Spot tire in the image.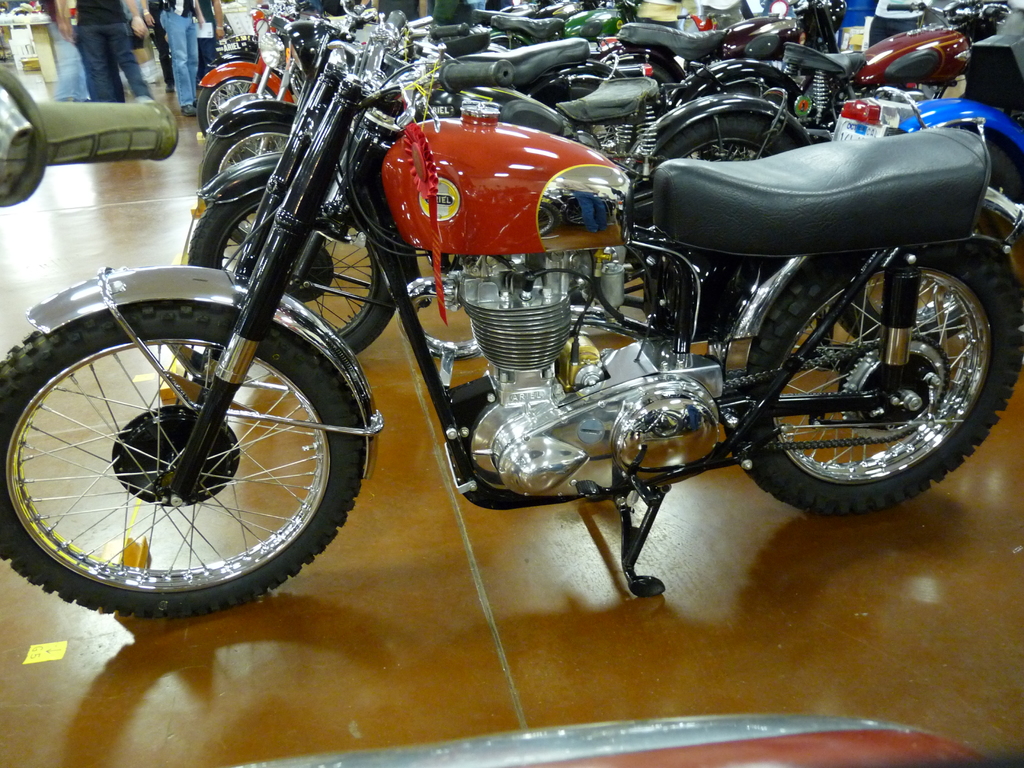
tire found at left=492, top=42, right=521, bottom=50.
